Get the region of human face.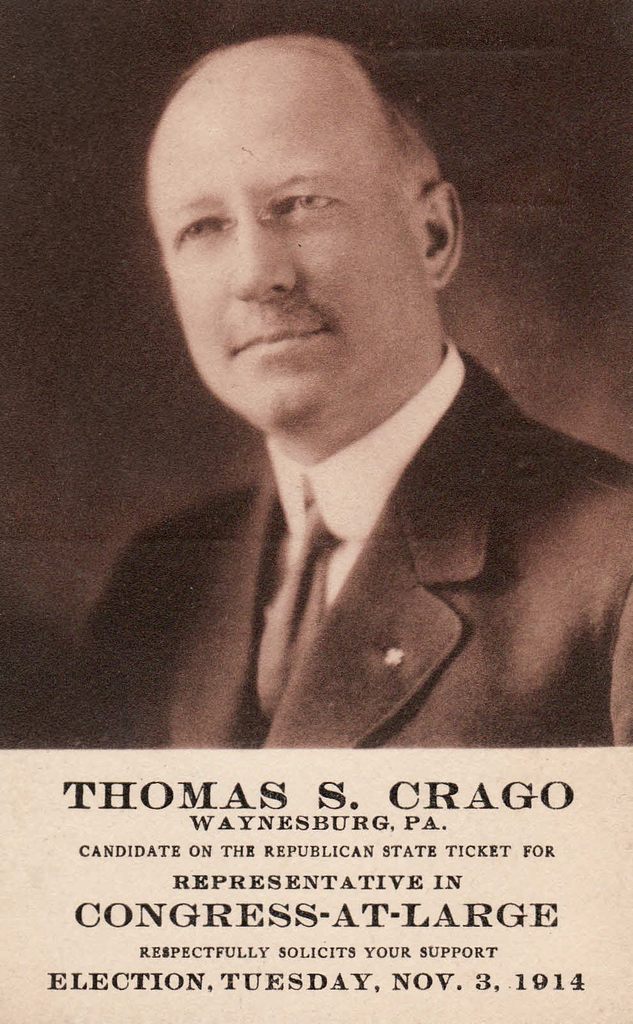
(x1=146, y1=61, x2=431, y2=429).
